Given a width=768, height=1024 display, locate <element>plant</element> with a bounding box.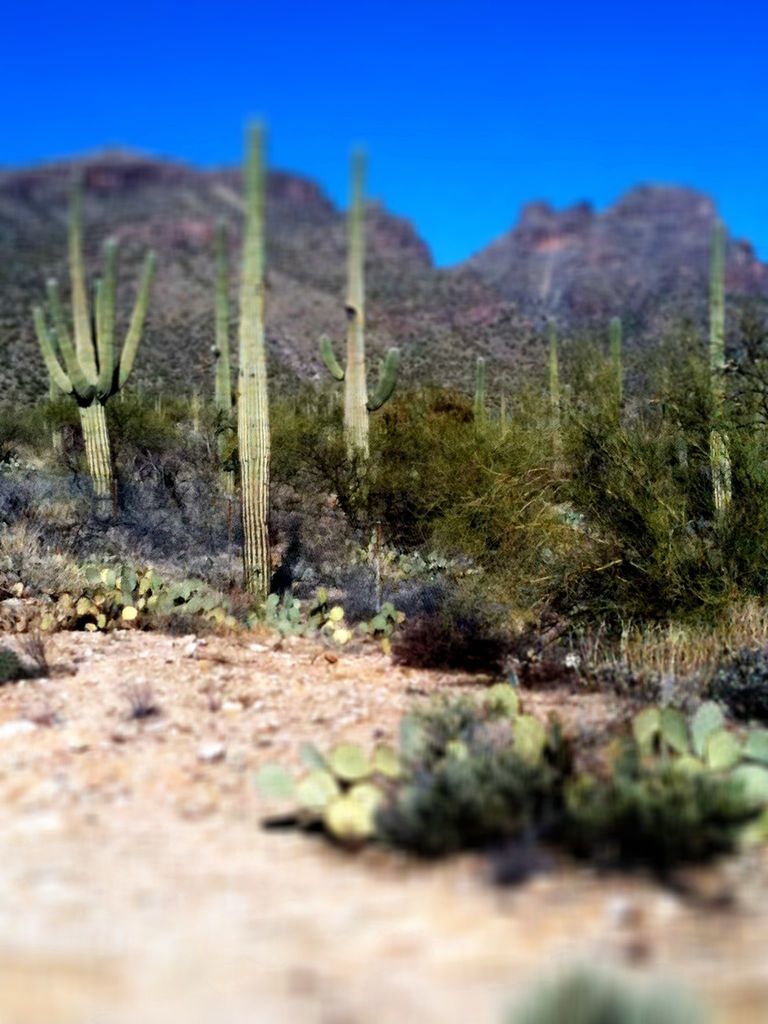
Located: (495,941,724,1023).
